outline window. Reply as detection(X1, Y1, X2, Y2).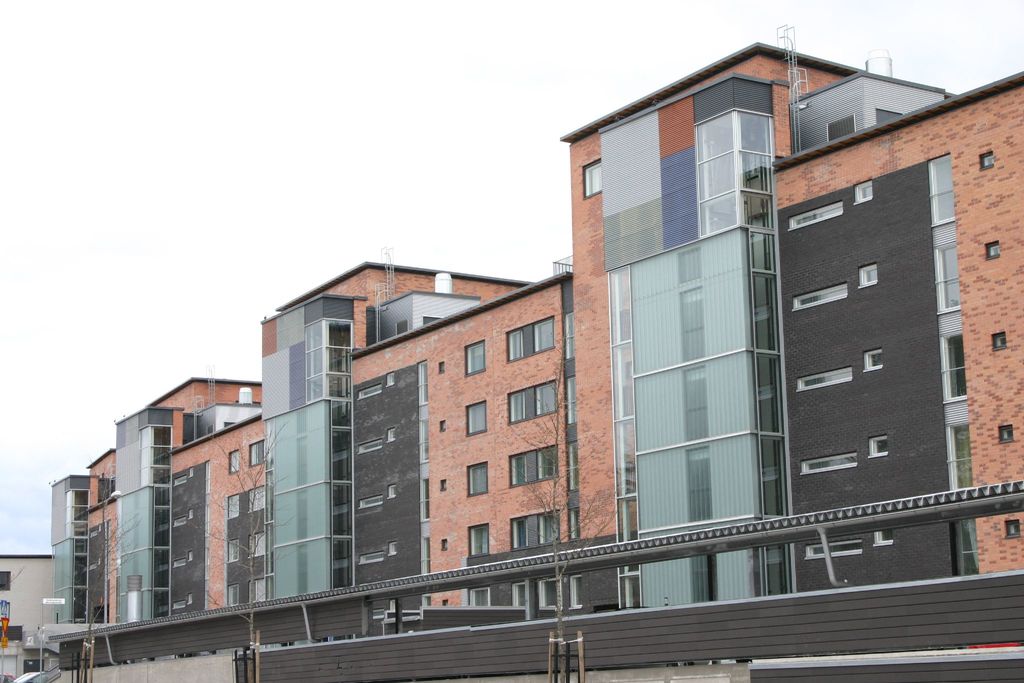
detection(250, 477, 265, 516).
